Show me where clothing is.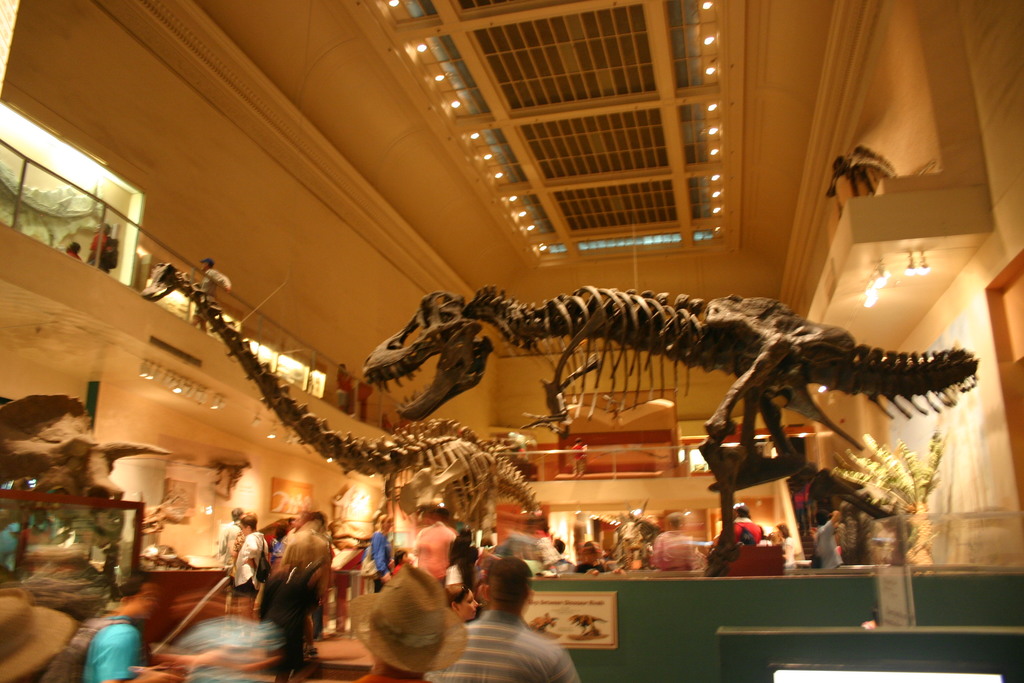
clothing is at (left=726, top=518, right=765, bottom=548).
